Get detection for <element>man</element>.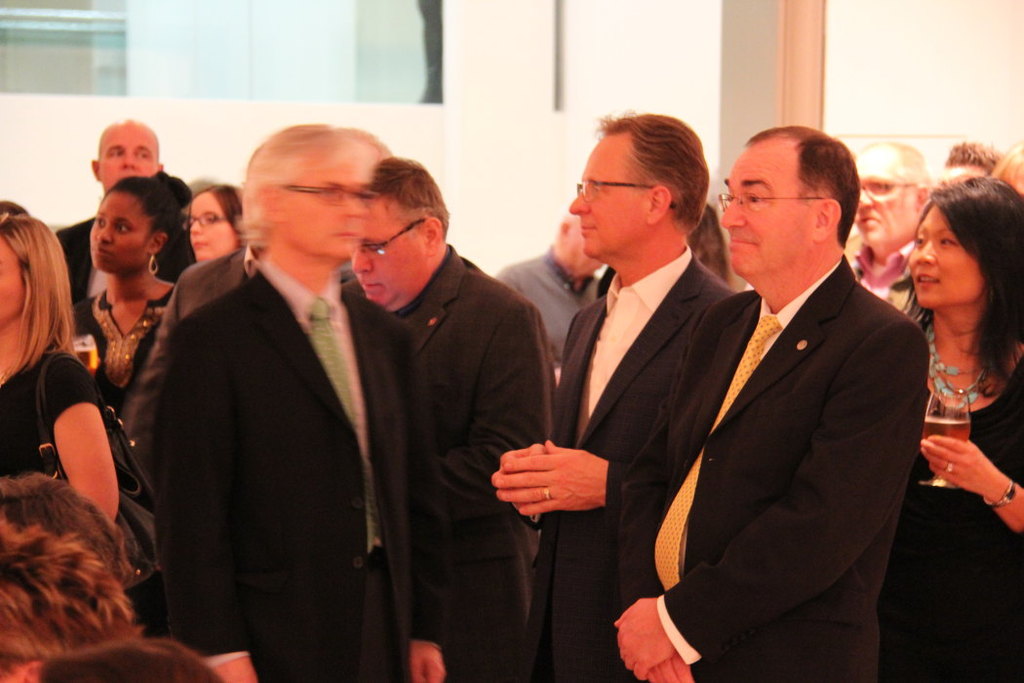
Detection: box=[495, 214, 598, 382].
